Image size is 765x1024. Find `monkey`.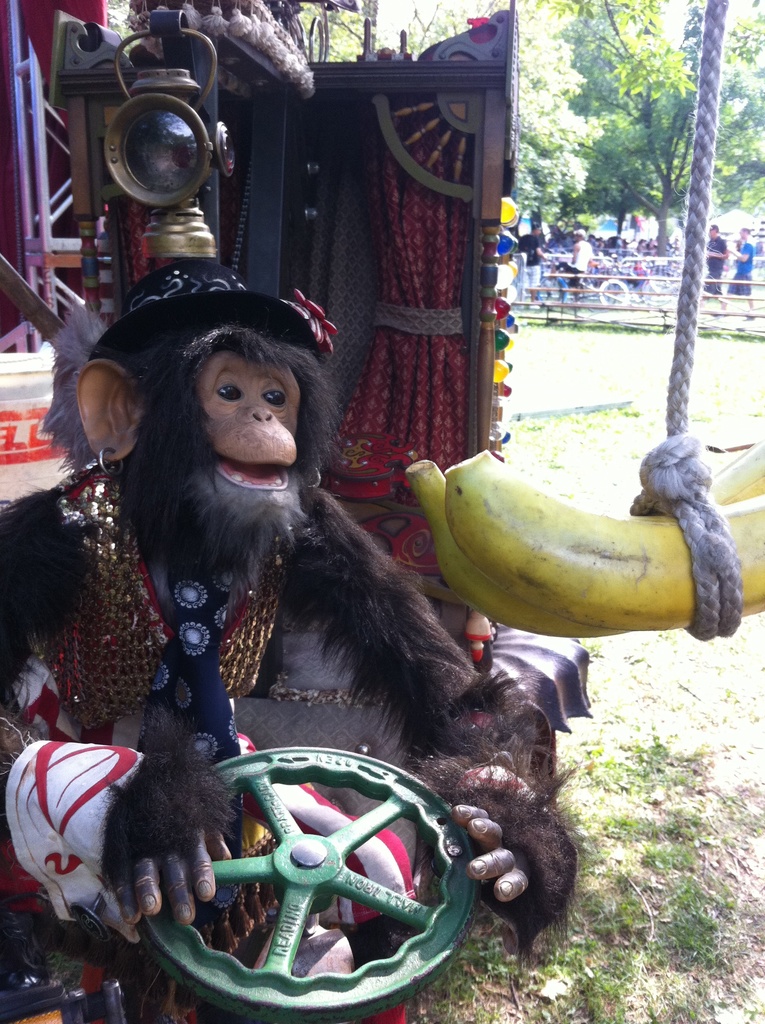
left=22, top=260, right=512, bottom=913.
